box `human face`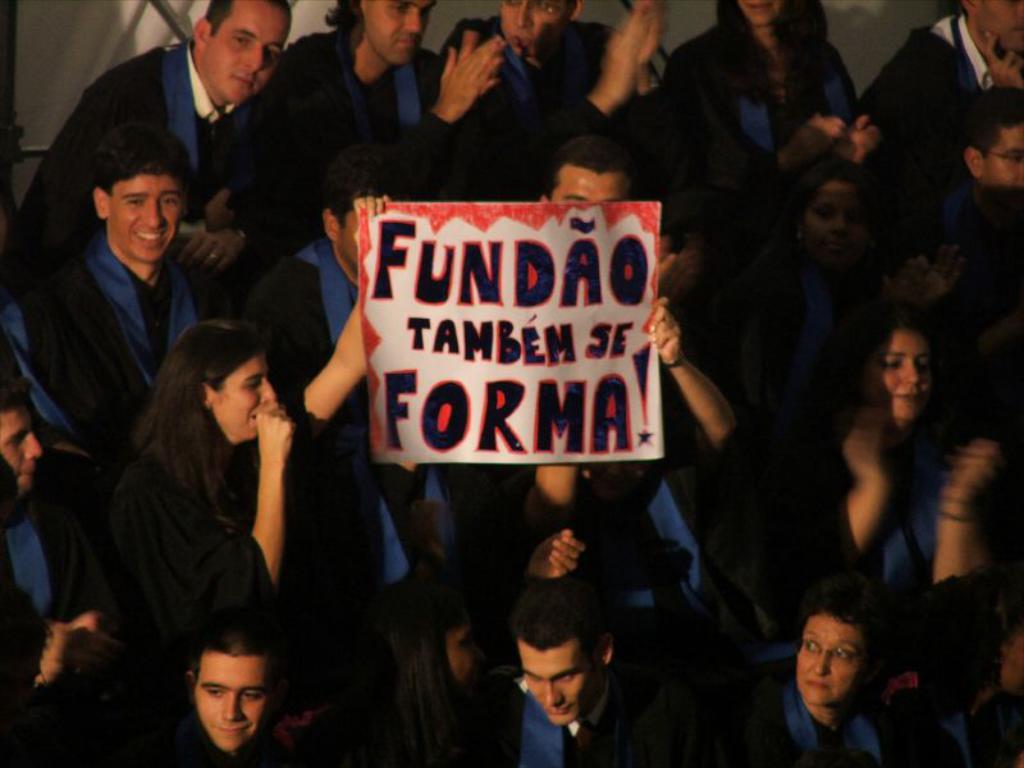
BBox(521, 645, 603, 727)
